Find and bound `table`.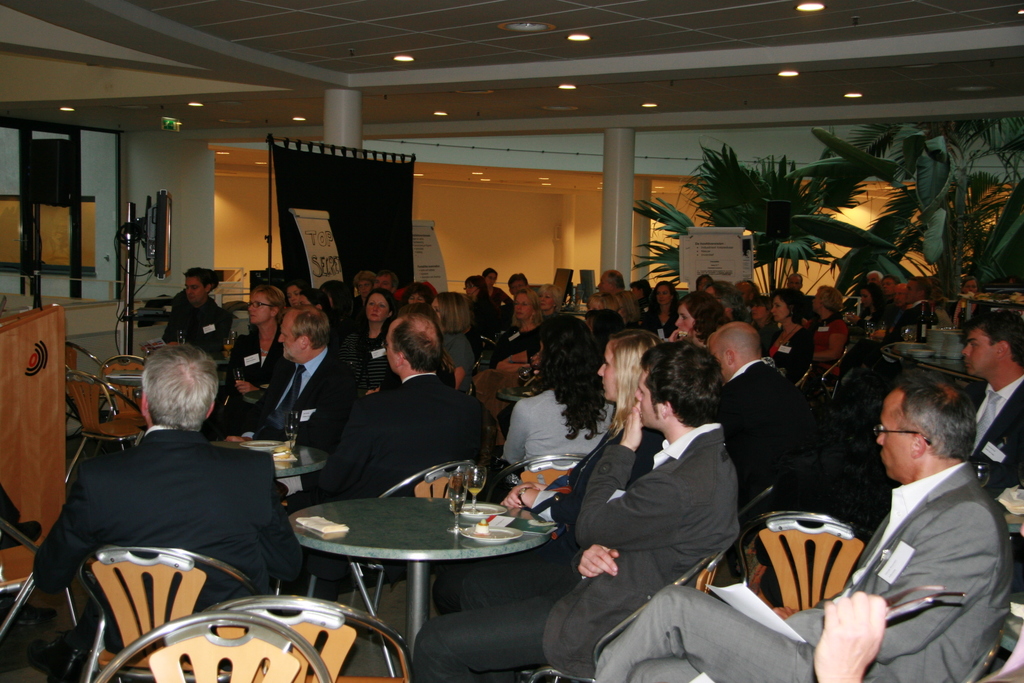
Bound: (497, 384, 540, 402).
